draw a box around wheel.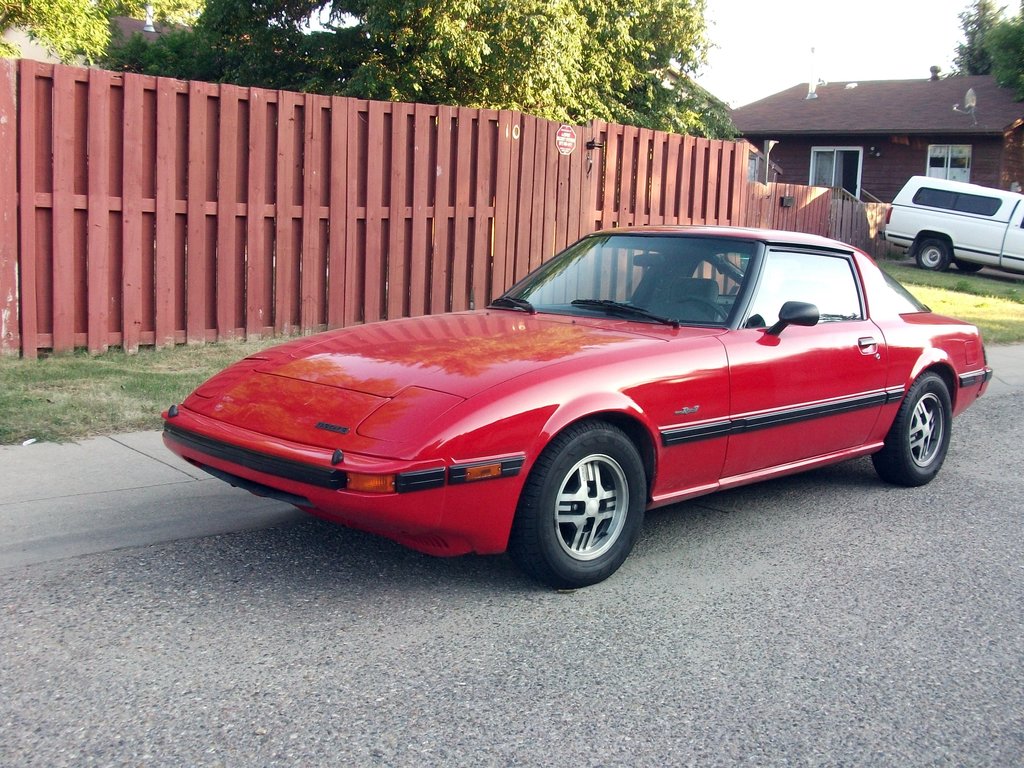
869, 372, 955, 484.
